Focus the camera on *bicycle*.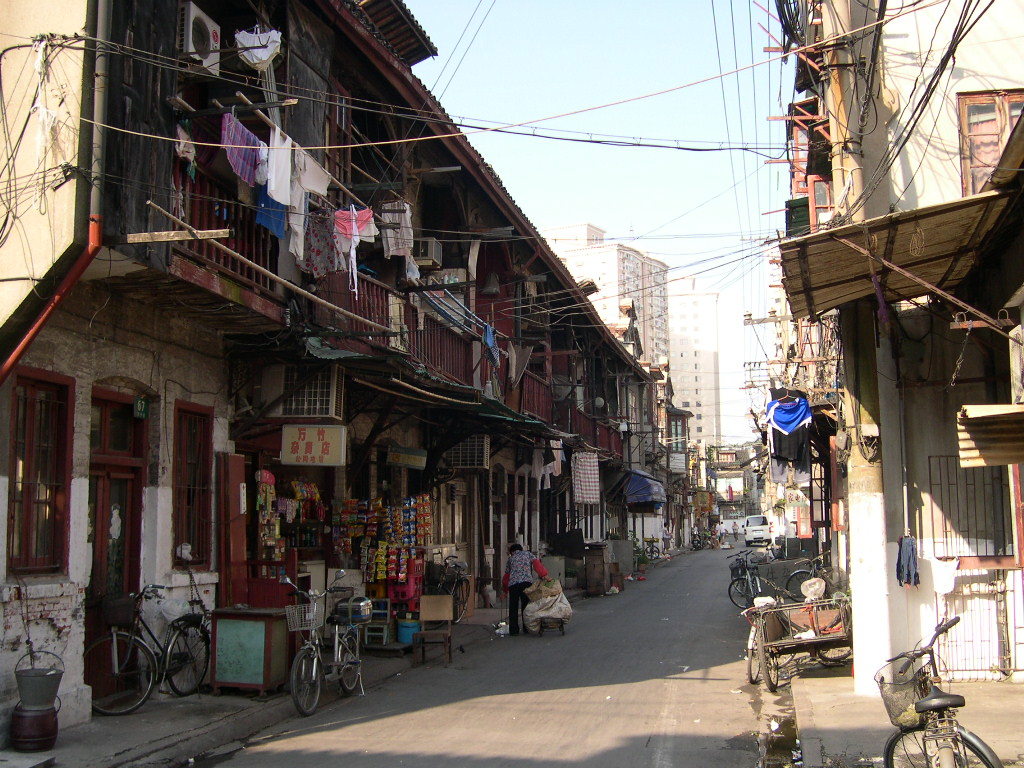
Focus region: rect(288, 566, 380, 717).
